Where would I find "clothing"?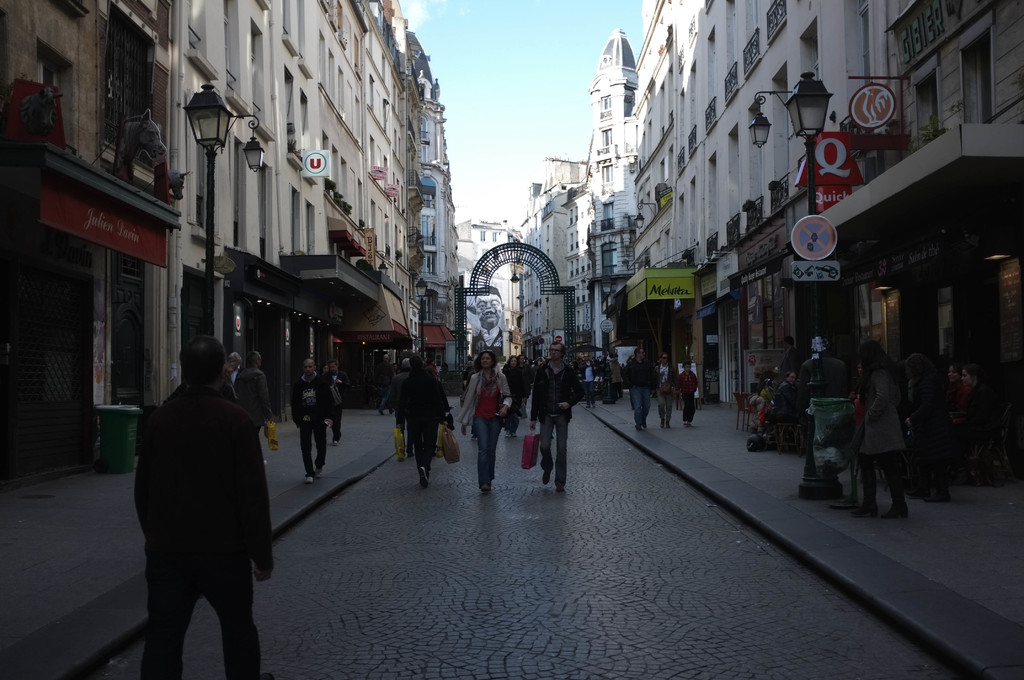
At (x1=661, y1=366, x2=682, y2=405).
